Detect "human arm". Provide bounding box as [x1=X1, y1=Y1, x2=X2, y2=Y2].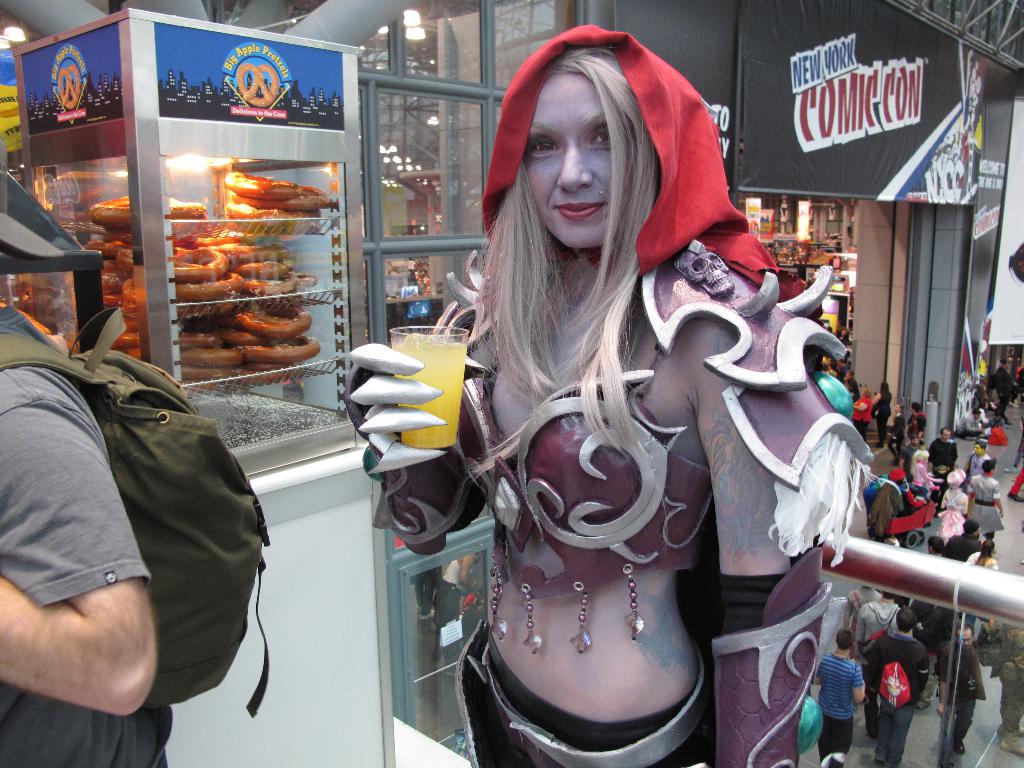
[x1=990, y1=479, x2=1002, y2=517].
